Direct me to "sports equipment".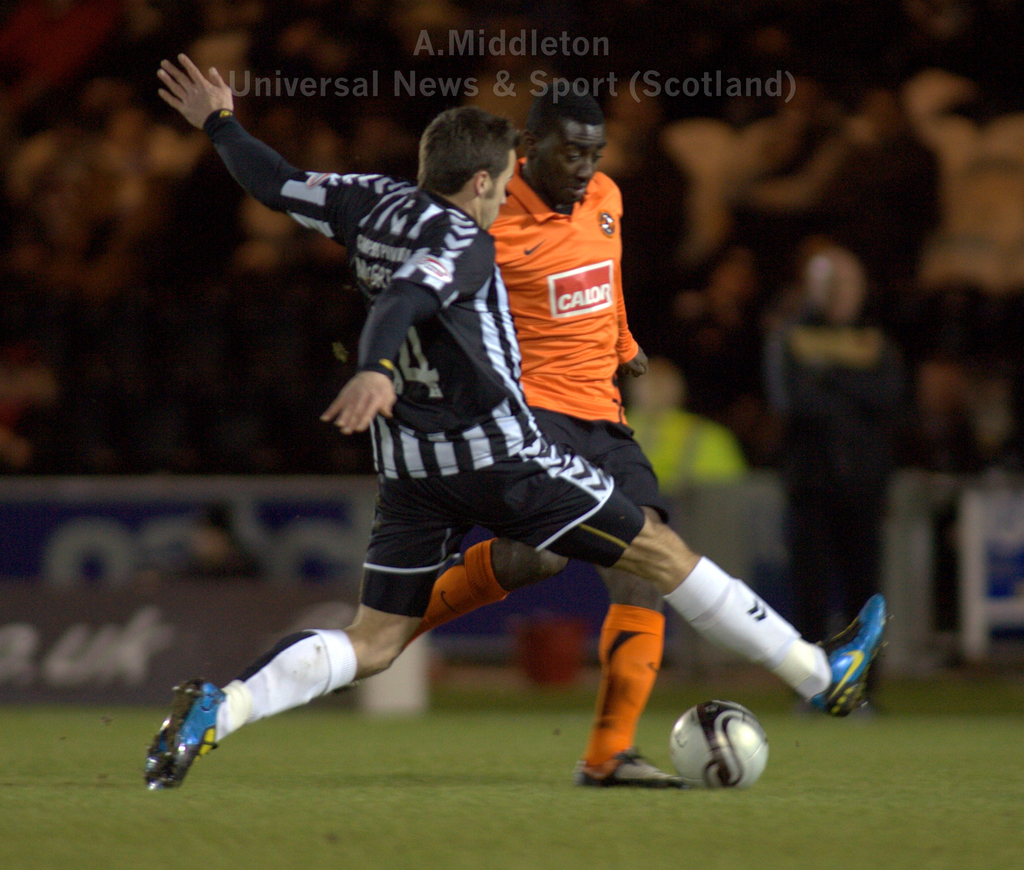
Direction: [665,698,770,788].
